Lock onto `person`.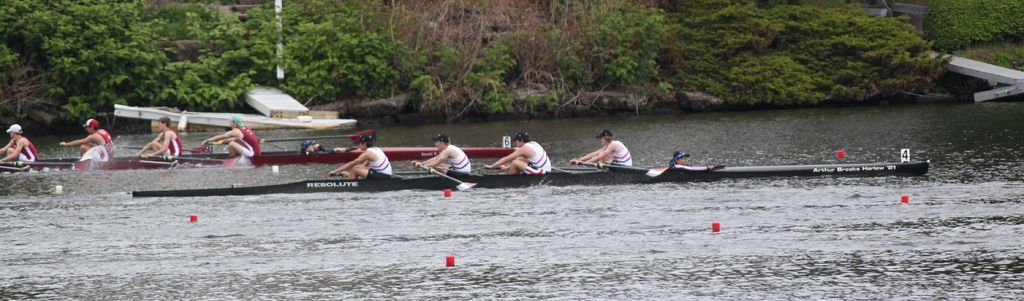
Locked: {"x1": 140, "y1": 108, "x2": 183, "y2": 160}.
